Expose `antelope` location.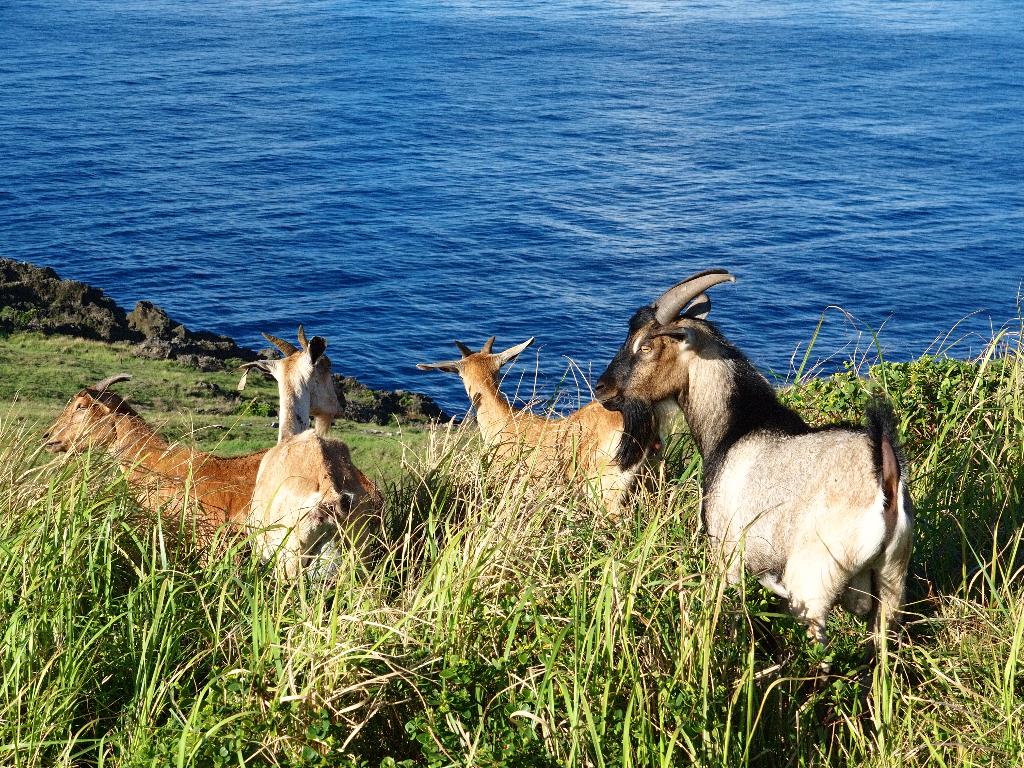
Exposed at [left=591, top=266, right=913, bottom=691].
